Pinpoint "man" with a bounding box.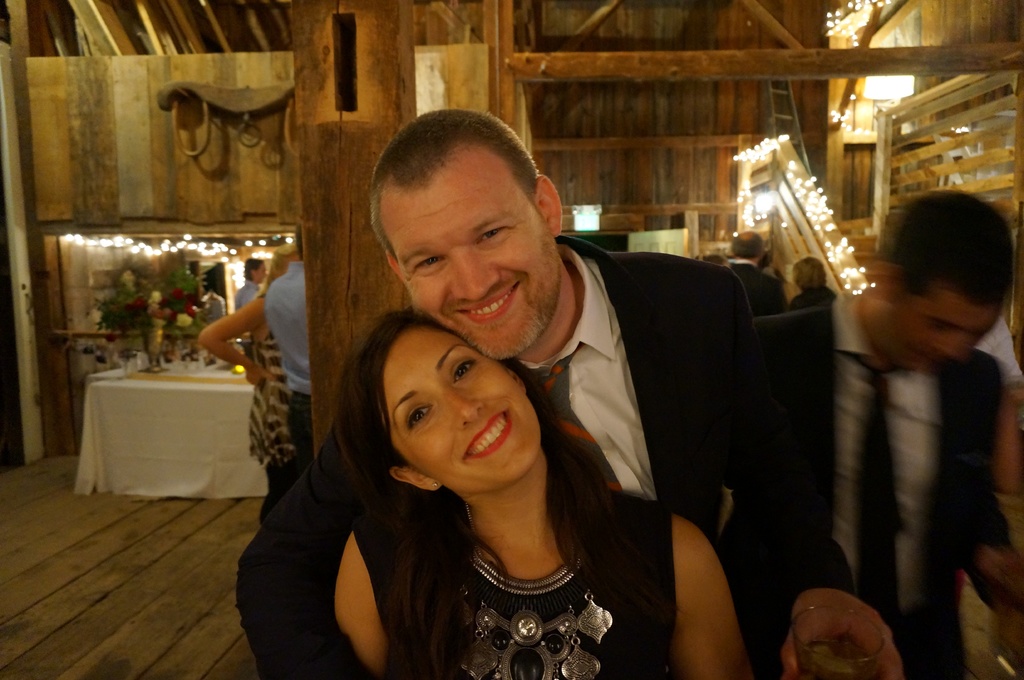
<box>264,221,315,468</box>.
